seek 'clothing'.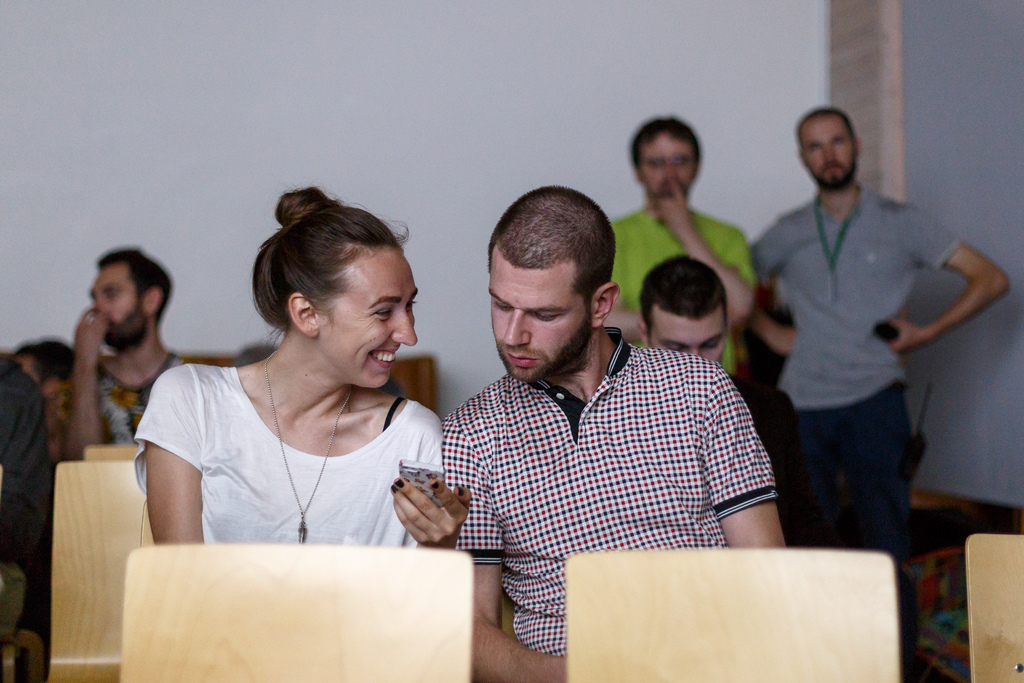
detection(78, 349, 195, 447).
